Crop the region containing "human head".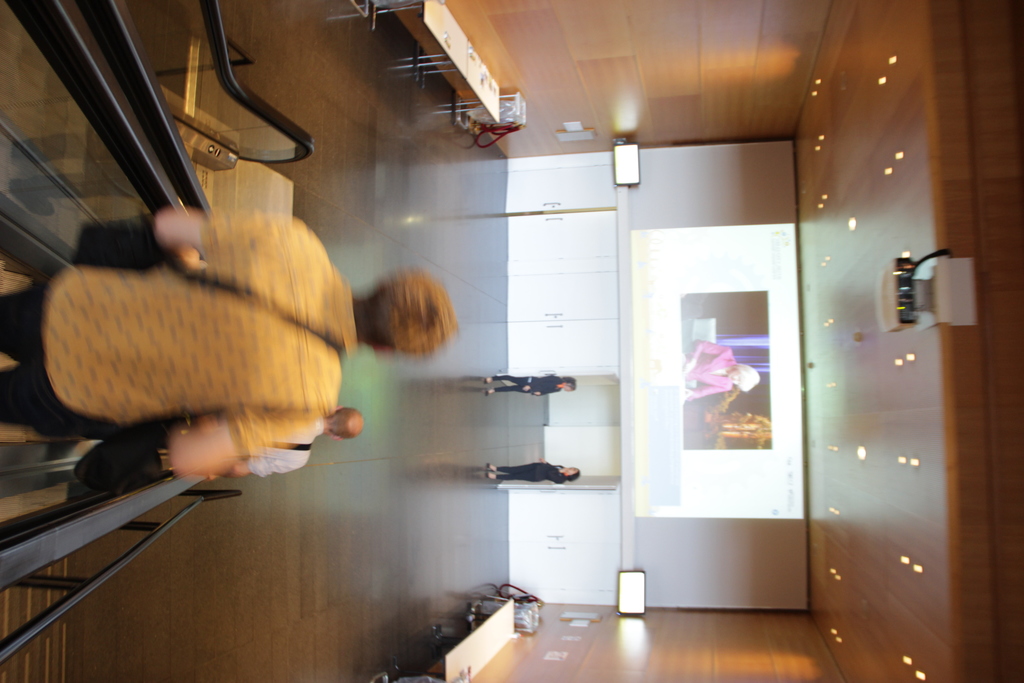
Crop region: [323, 404, 362, 441].
